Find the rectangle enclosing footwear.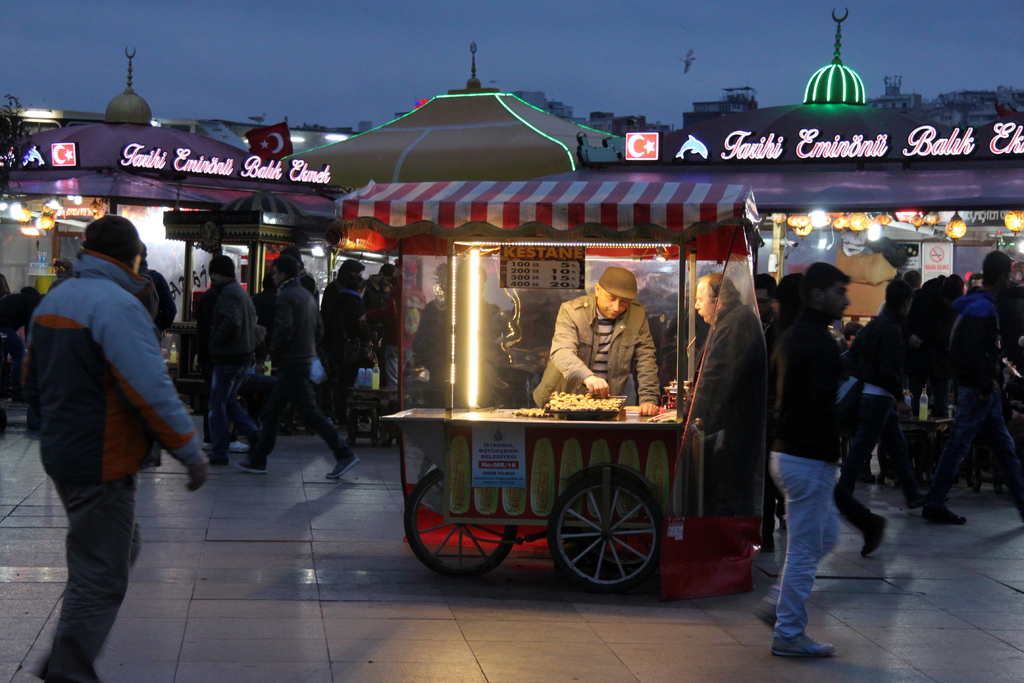
{"x1": 326, "y1": 452, "x2": 360, "y2": 479}.
